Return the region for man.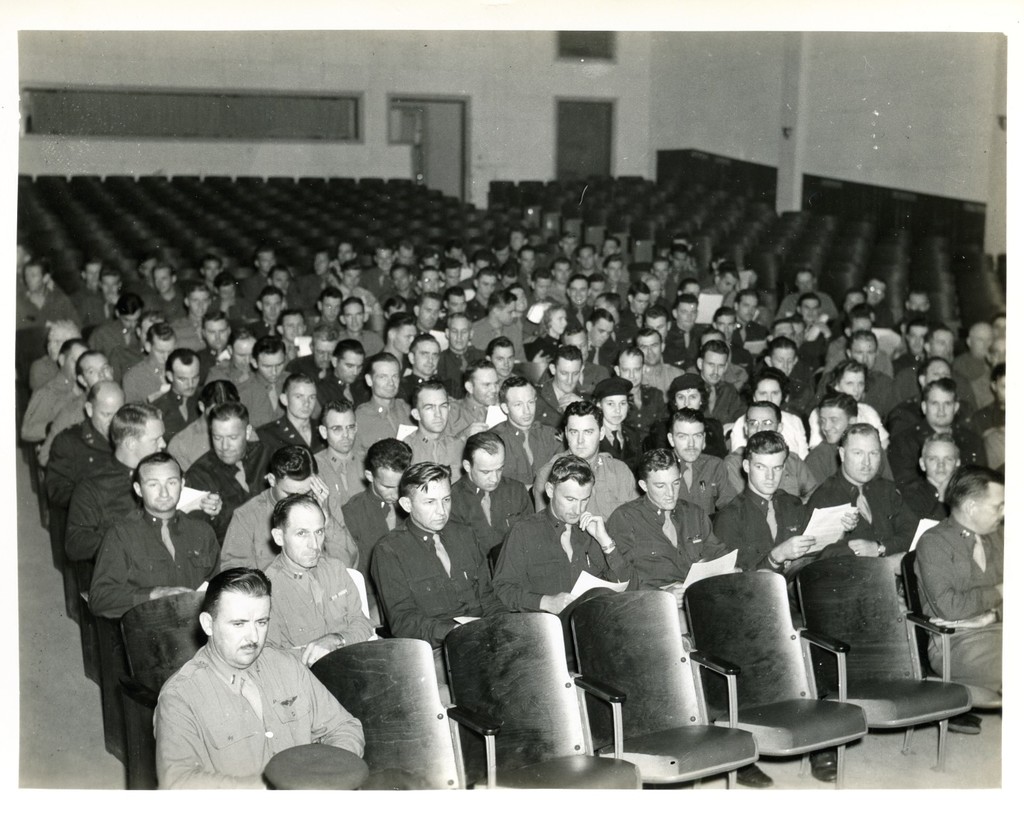
crop(595, 383, 637, 457).
